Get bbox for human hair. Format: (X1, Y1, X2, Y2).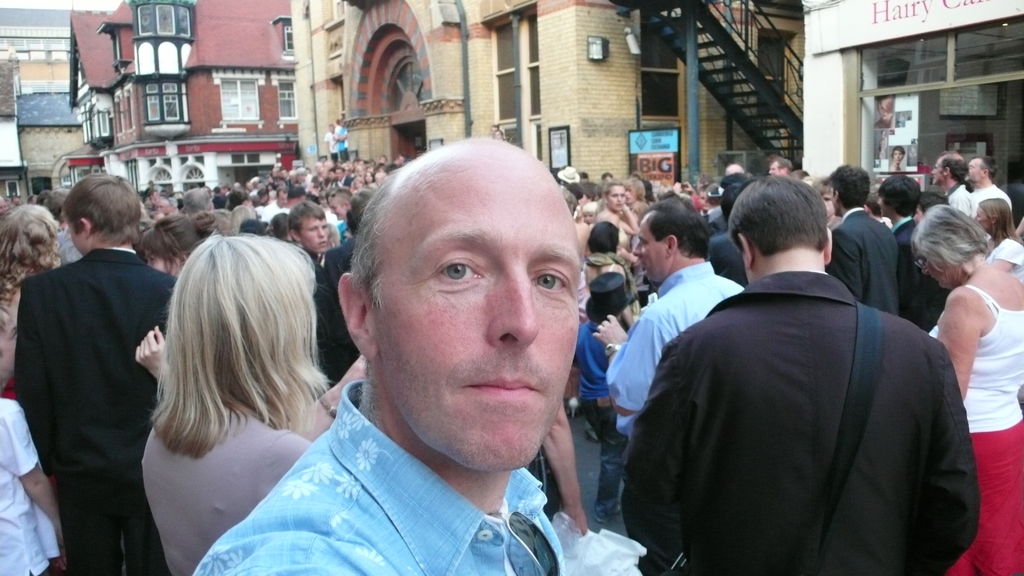
(330, 185, 354, 206).
